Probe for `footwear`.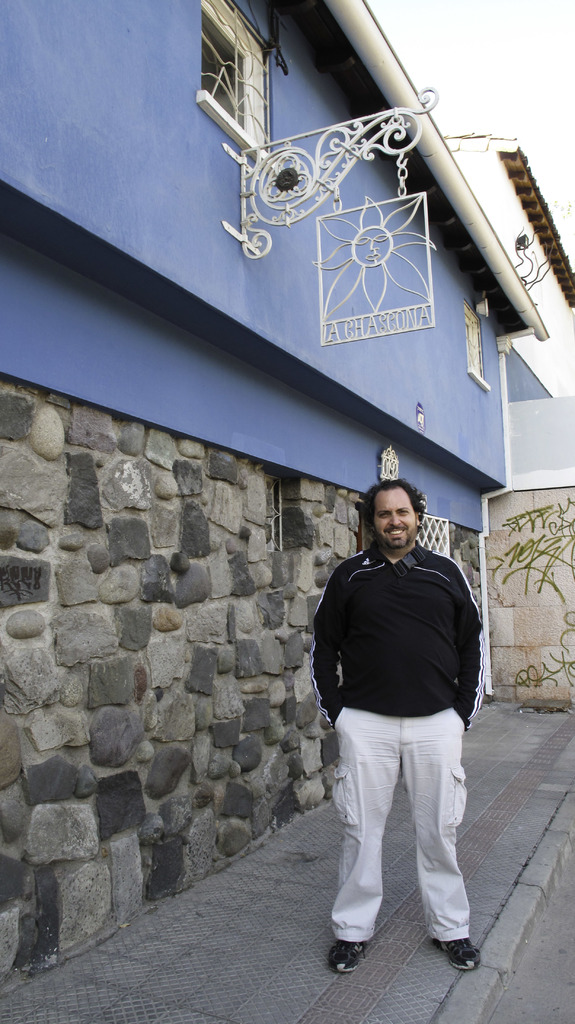
Probe result: 325,941,364,975.
